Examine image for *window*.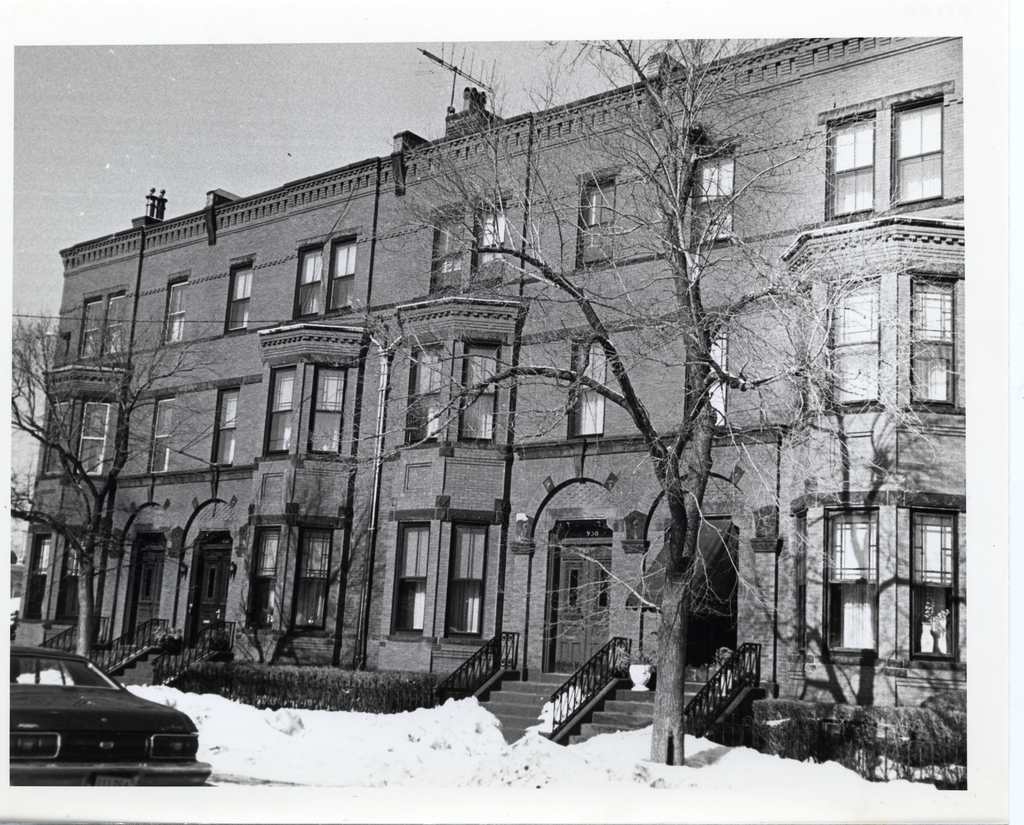
Examination result: Rect(291, 227, 358, 316).
